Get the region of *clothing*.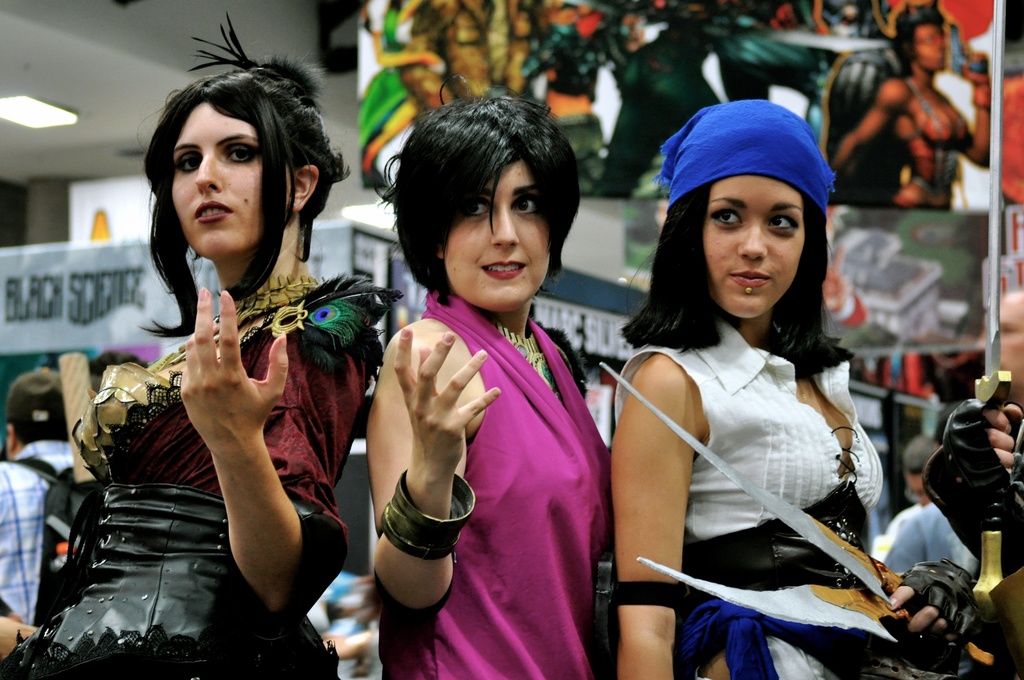
bbox=(23, 279, 387, 679).
